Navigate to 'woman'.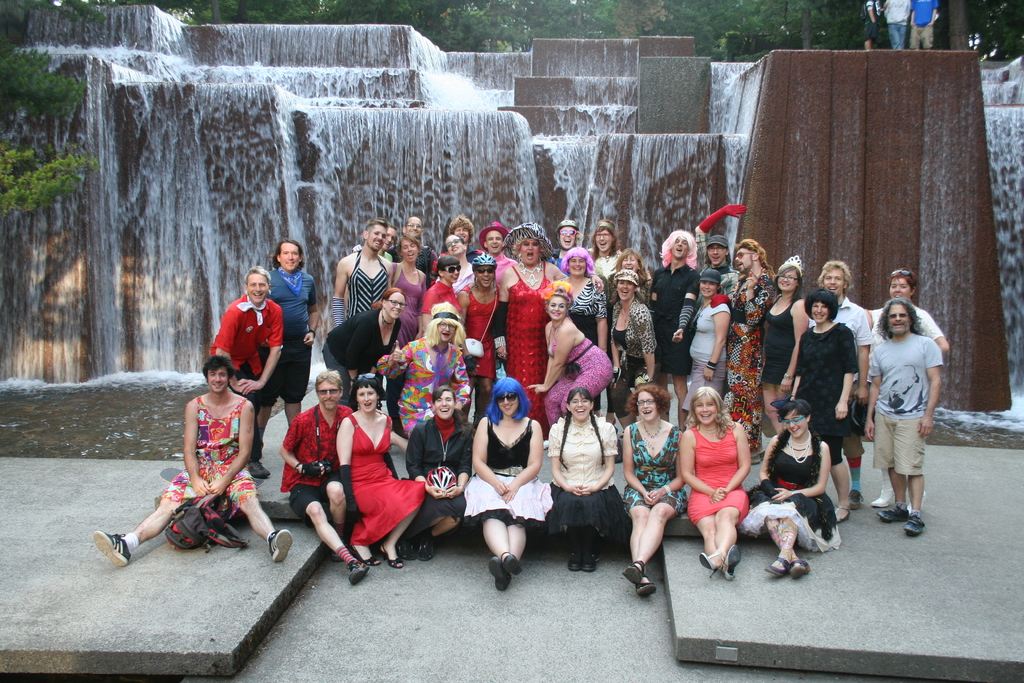
Navigation target: {"x1": 556, "y1": 243, "x2": 604, "y2": 351}.
